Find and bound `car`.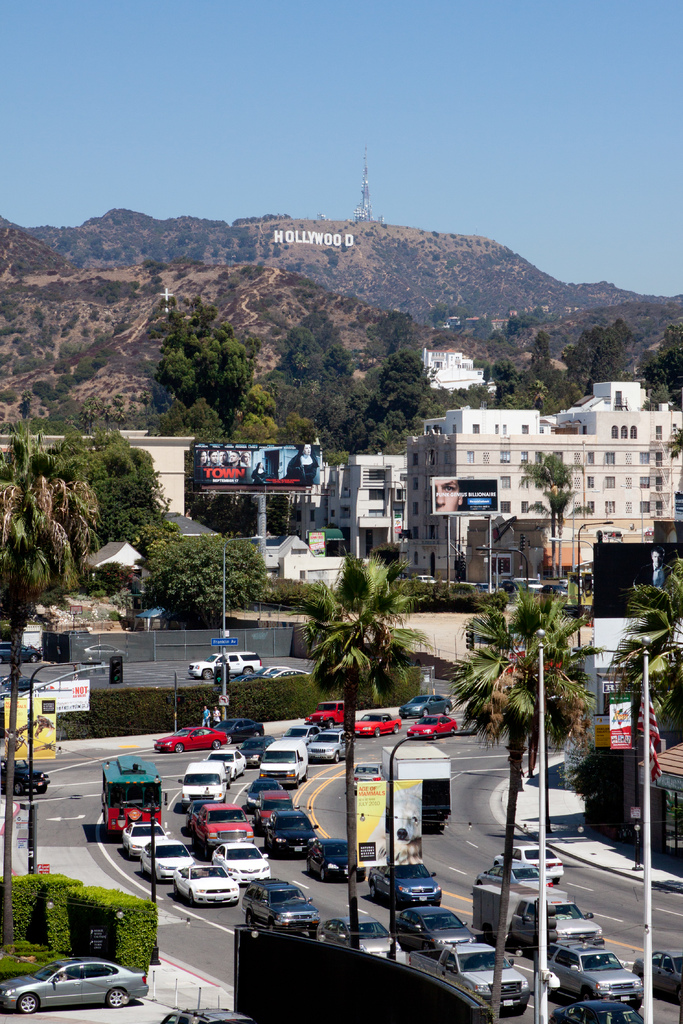
Bound: [left=187, top=792, right=217, bottom=832].
